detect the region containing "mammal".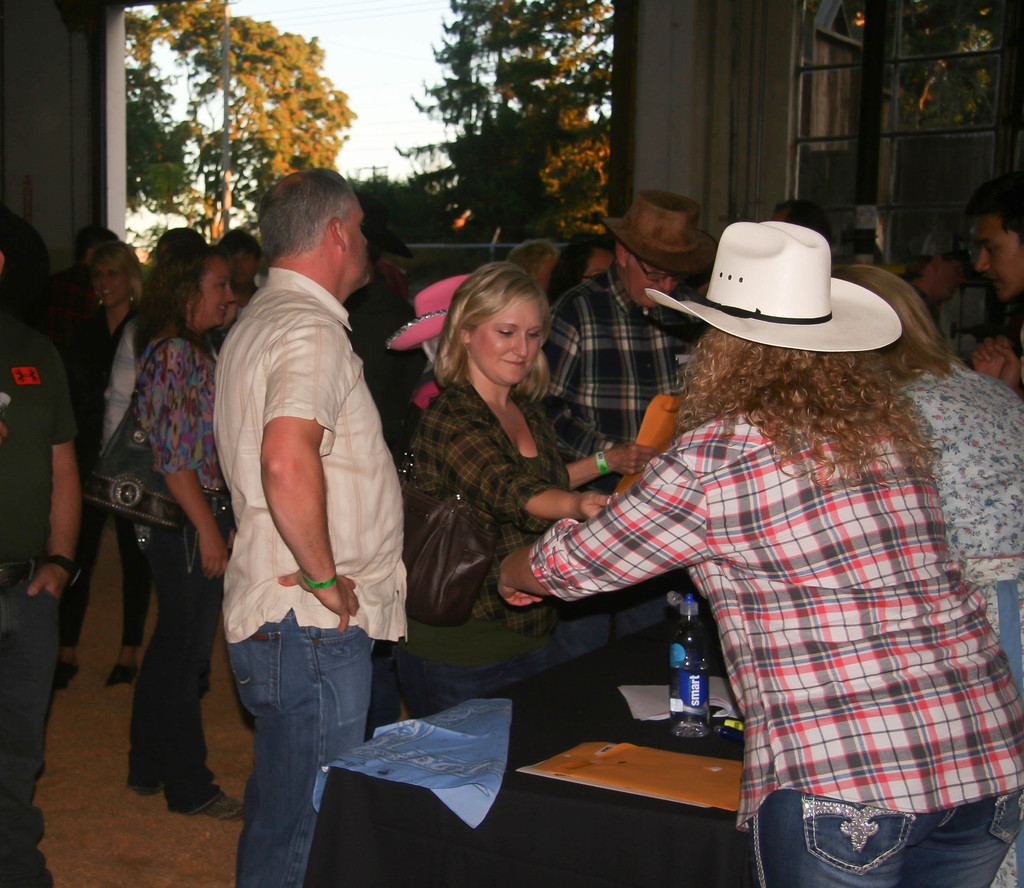
<region>49, 237, 150, 686</region>.
